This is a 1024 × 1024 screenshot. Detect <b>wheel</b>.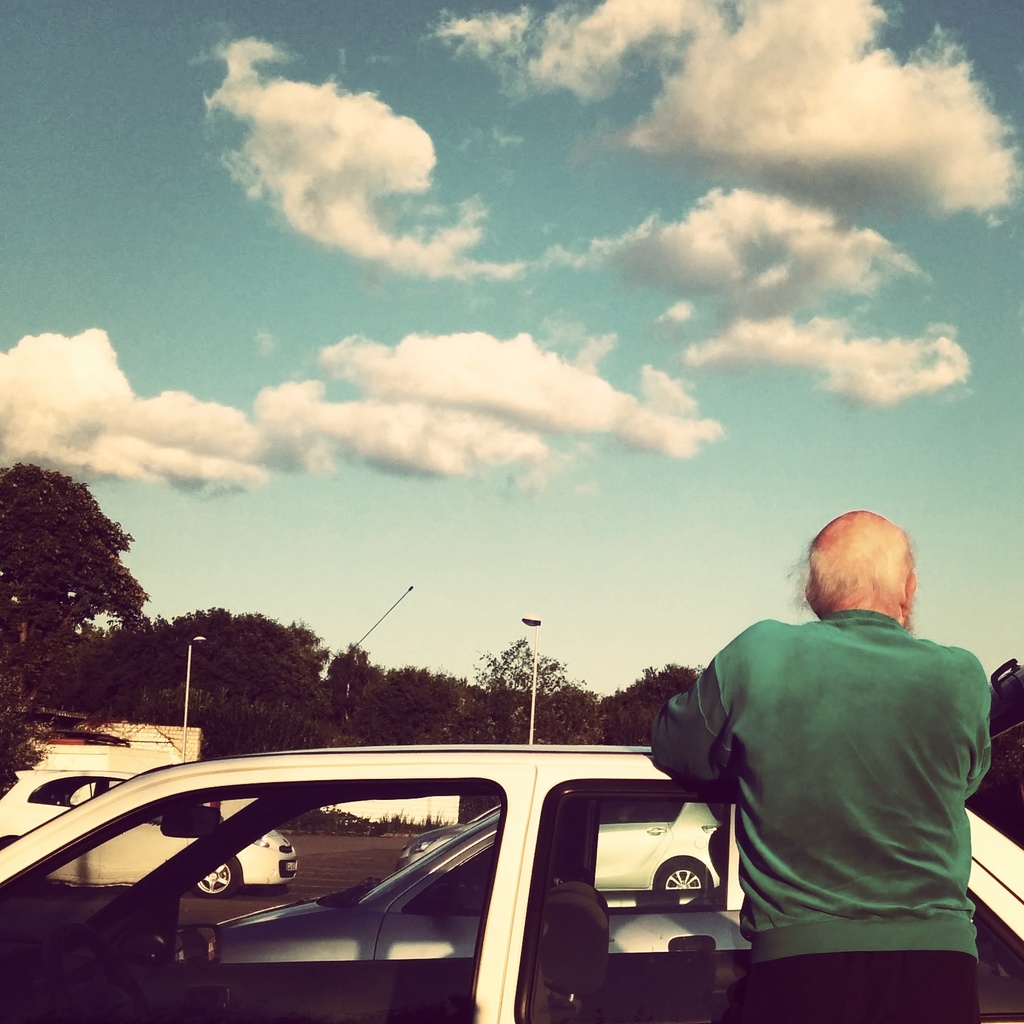
195/860/242/900.
